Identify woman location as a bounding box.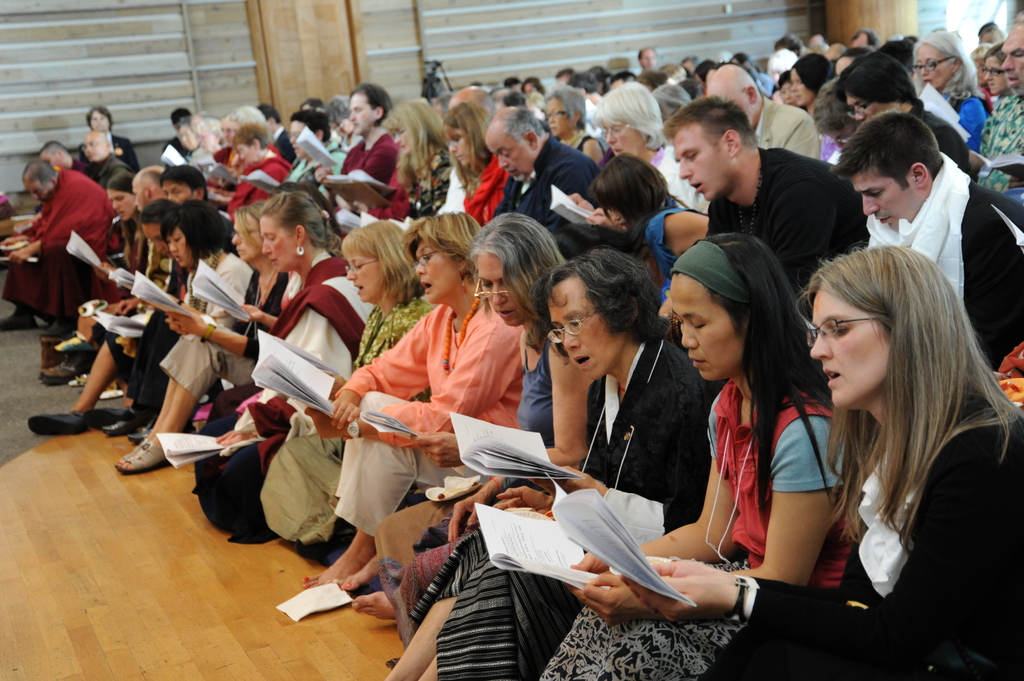
[911, 29, 986, 155].
